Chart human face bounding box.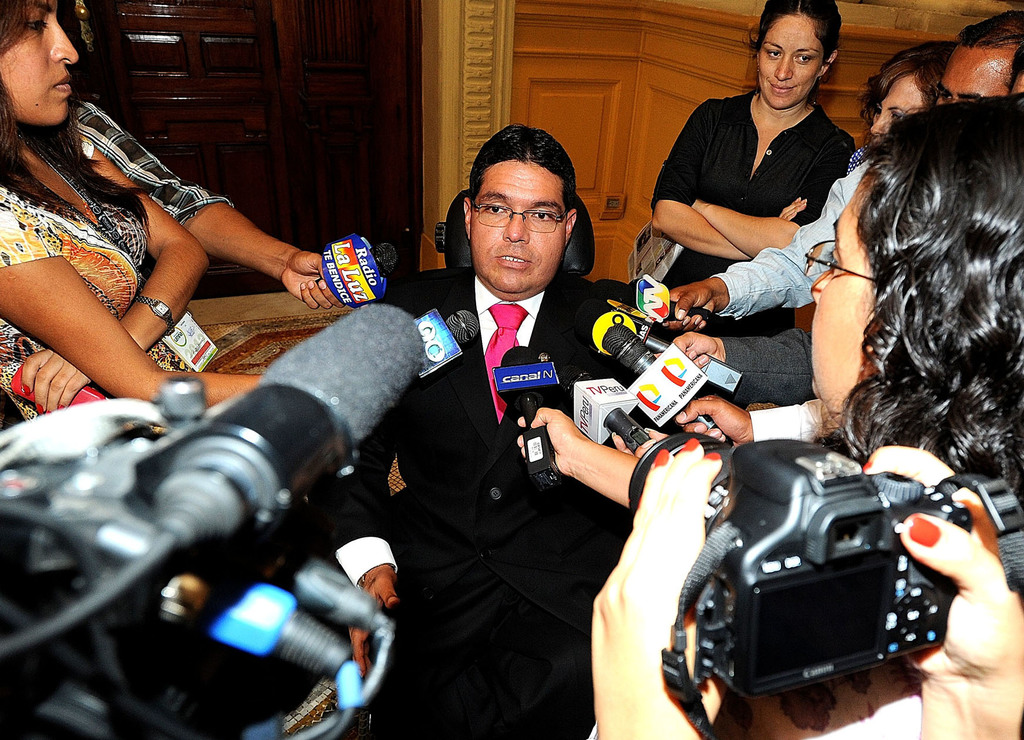
Charted: {"x1": 807, "y1": 168, "x2": 877, "y2": 427}.
